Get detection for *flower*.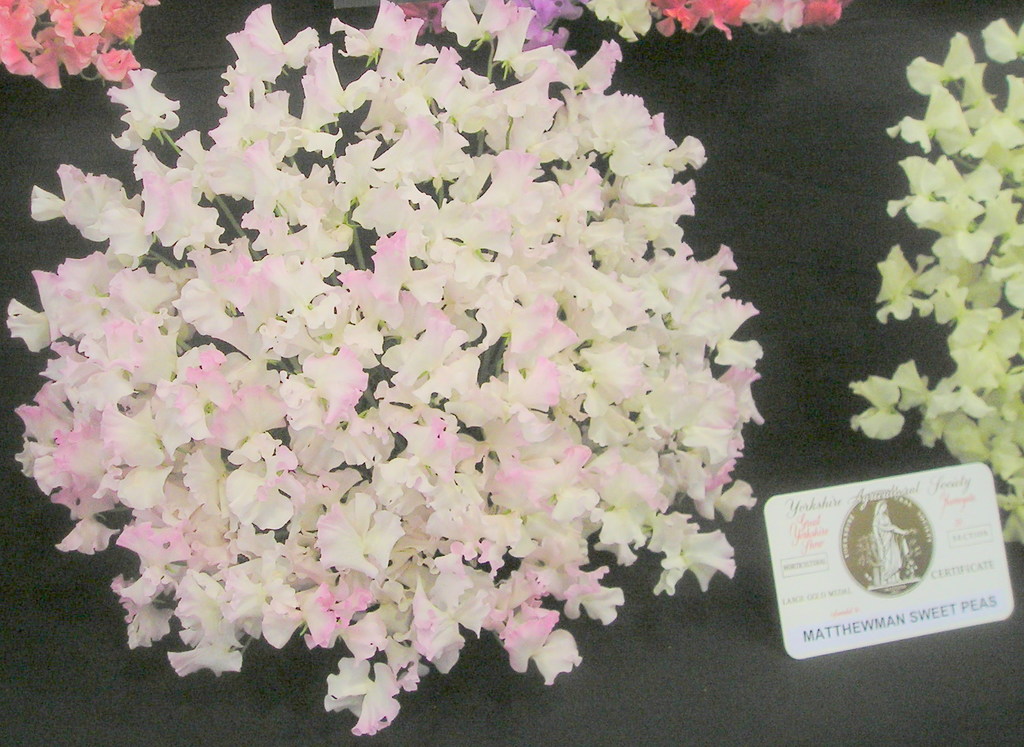
Detection: 852, 20, 1023, 552.
